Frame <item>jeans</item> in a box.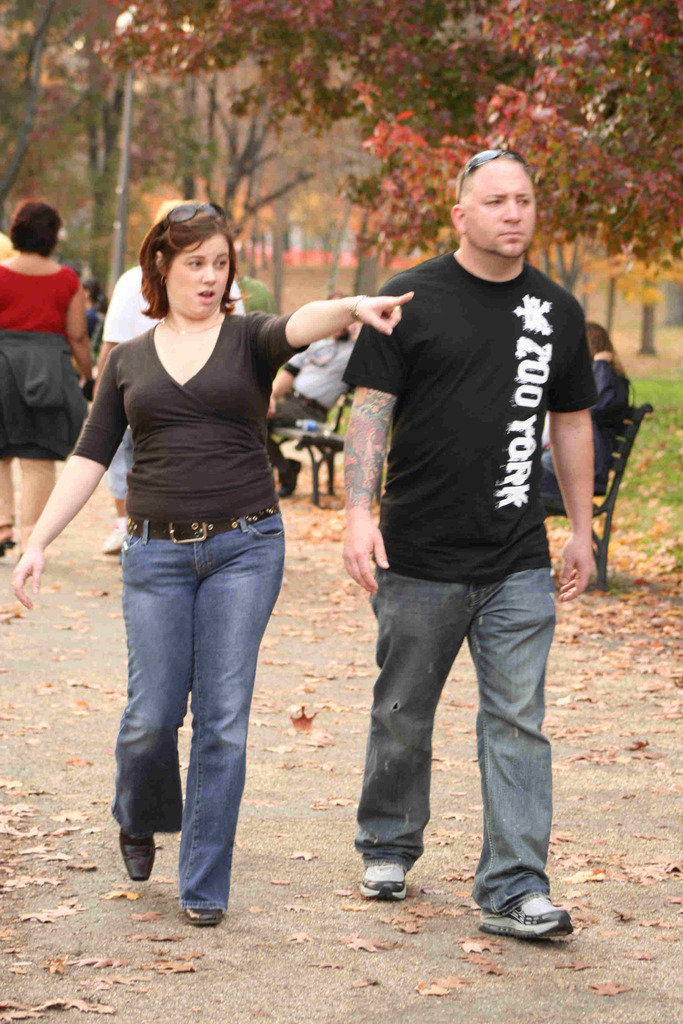
select_region(351, 570, 546, 916).
